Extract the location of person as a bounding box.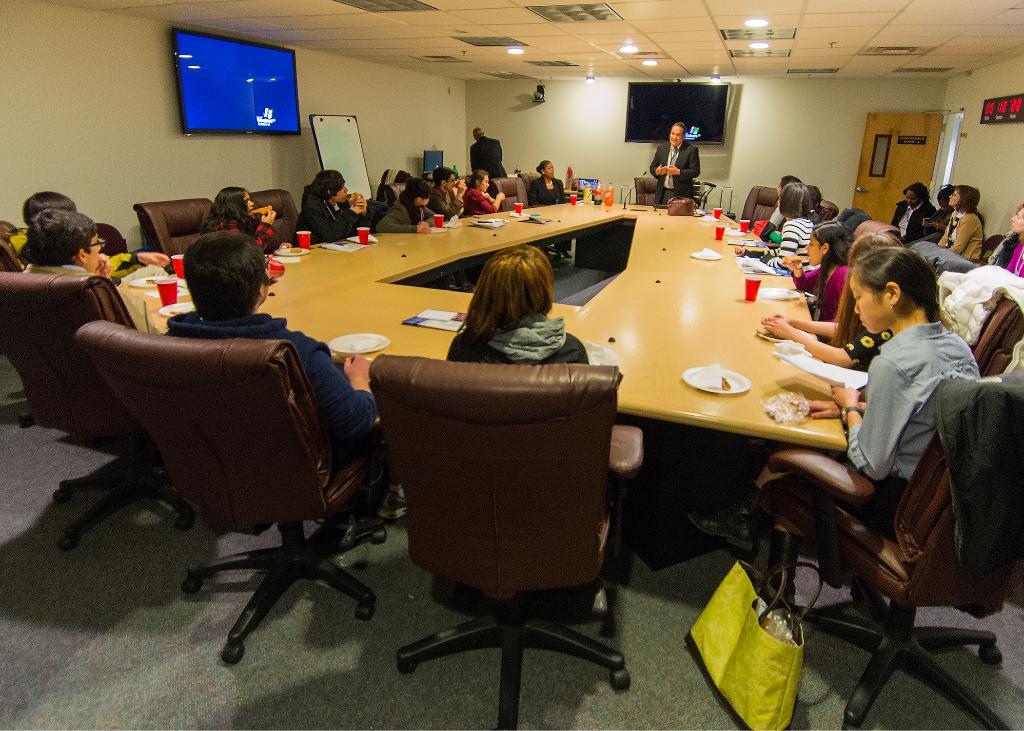
<box>530,161,566,208</box>.
